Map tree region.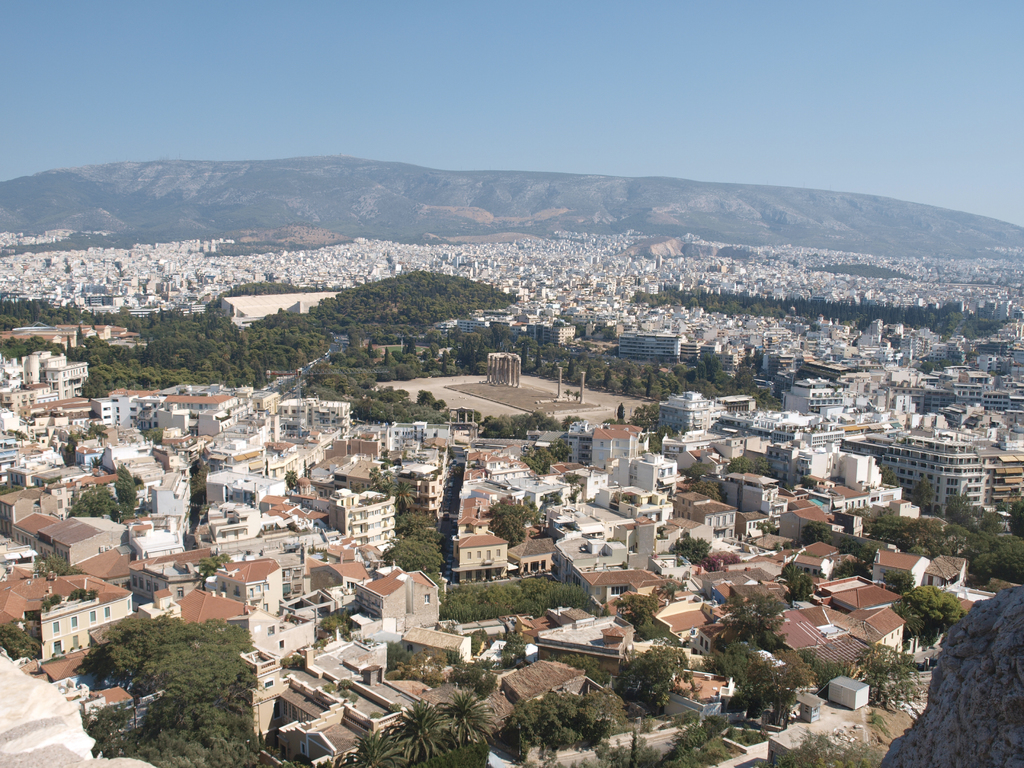
Mapped to region(787, 519, 829, 550).
